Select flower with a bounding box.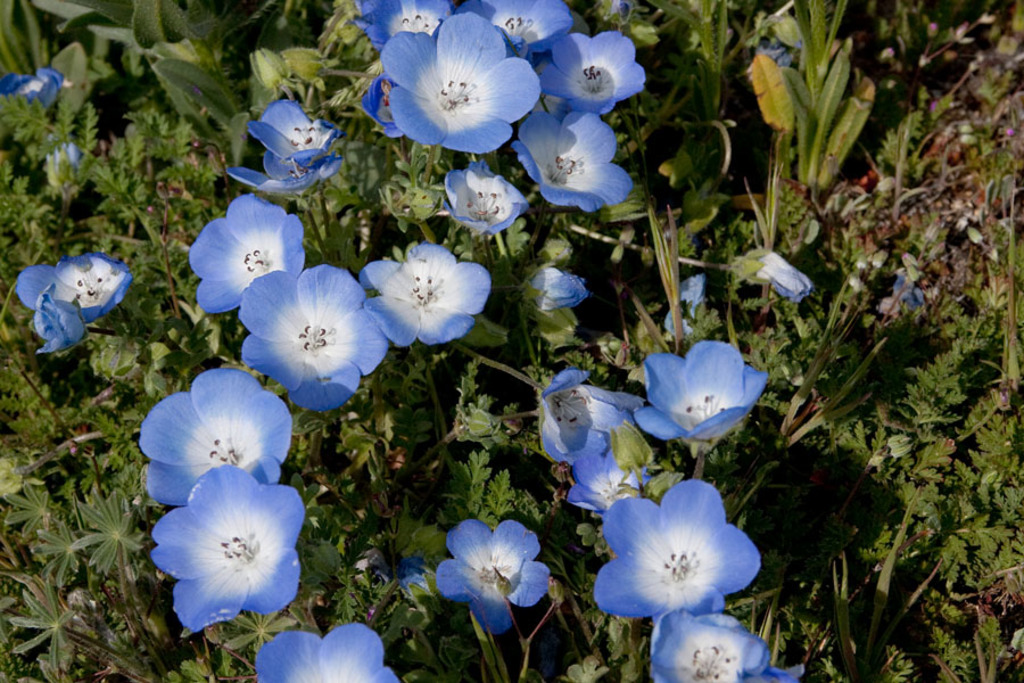
647, 604, 804, 682.
